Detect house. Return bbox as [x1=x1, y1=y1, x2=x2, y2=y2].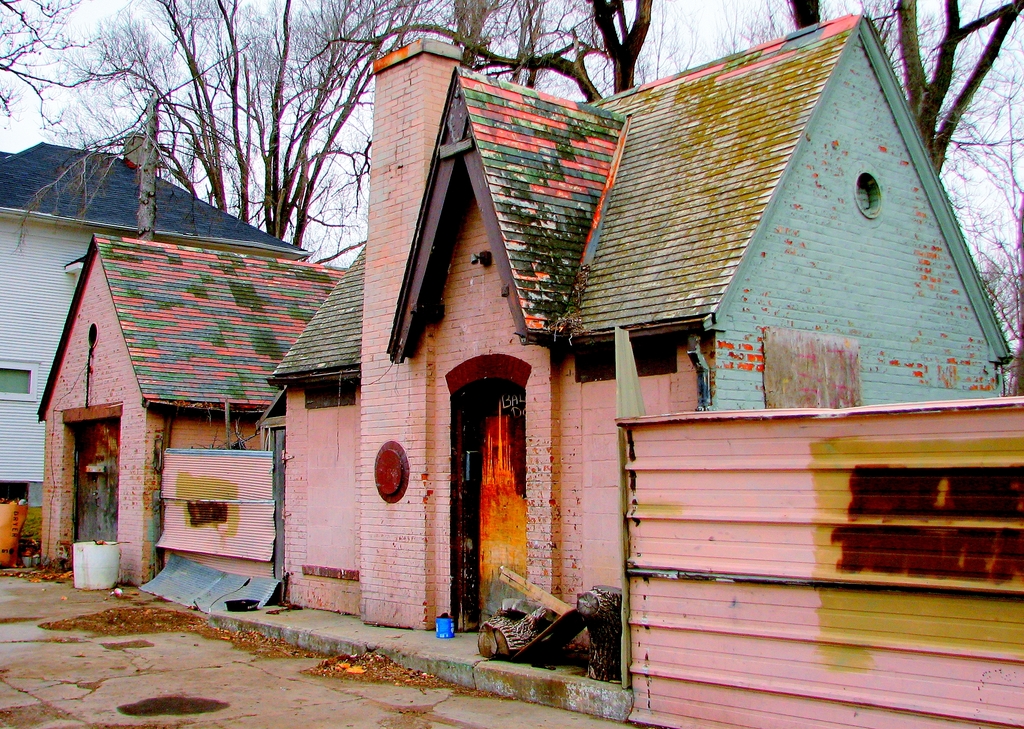
[x1=28, y1=23, x2=1020, y2=728].
